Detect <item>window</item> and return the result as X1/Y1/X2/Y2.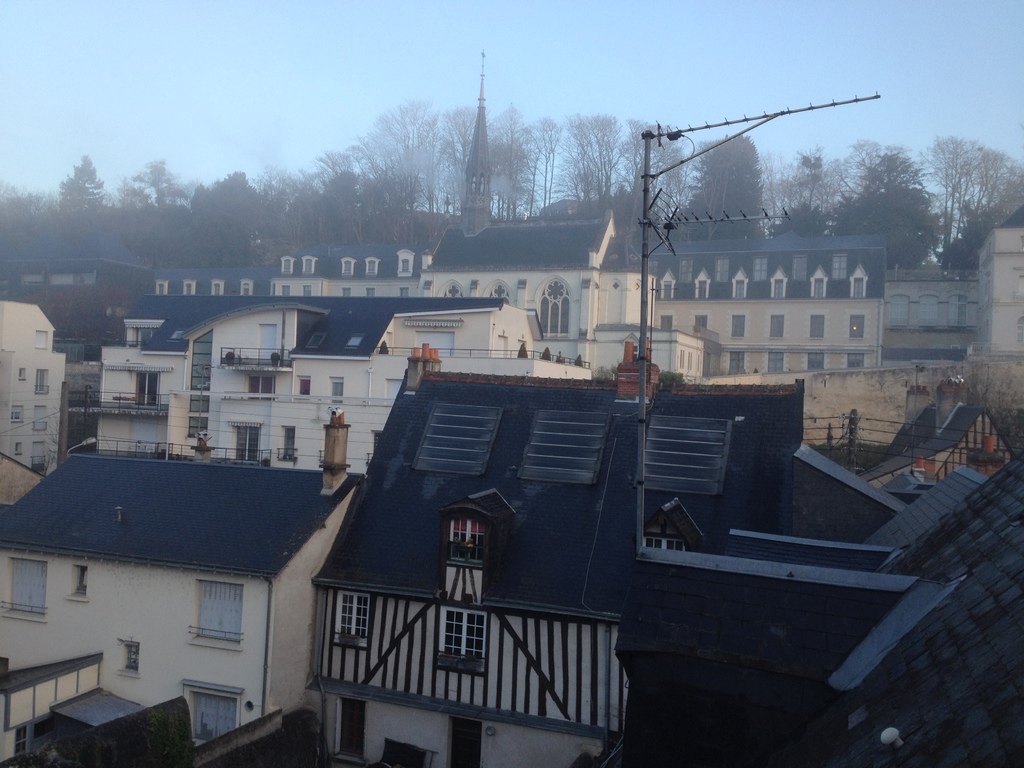
0/553/49/619.
